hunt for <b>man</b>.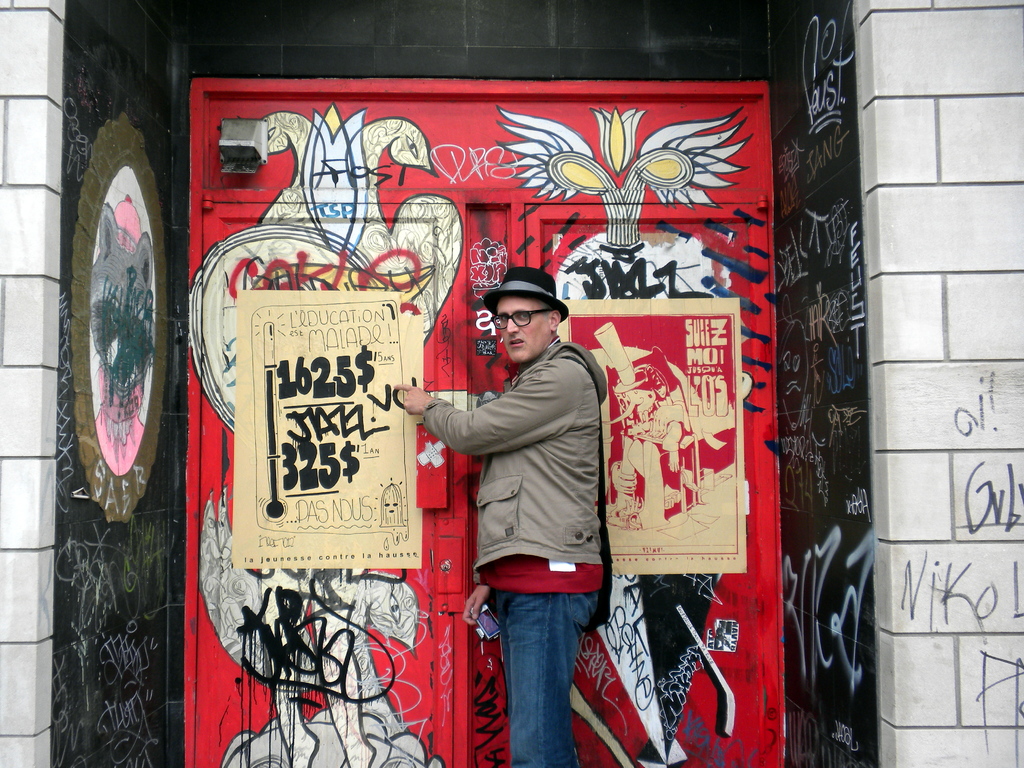
Hunted down at 393, 271, 628, 767.
